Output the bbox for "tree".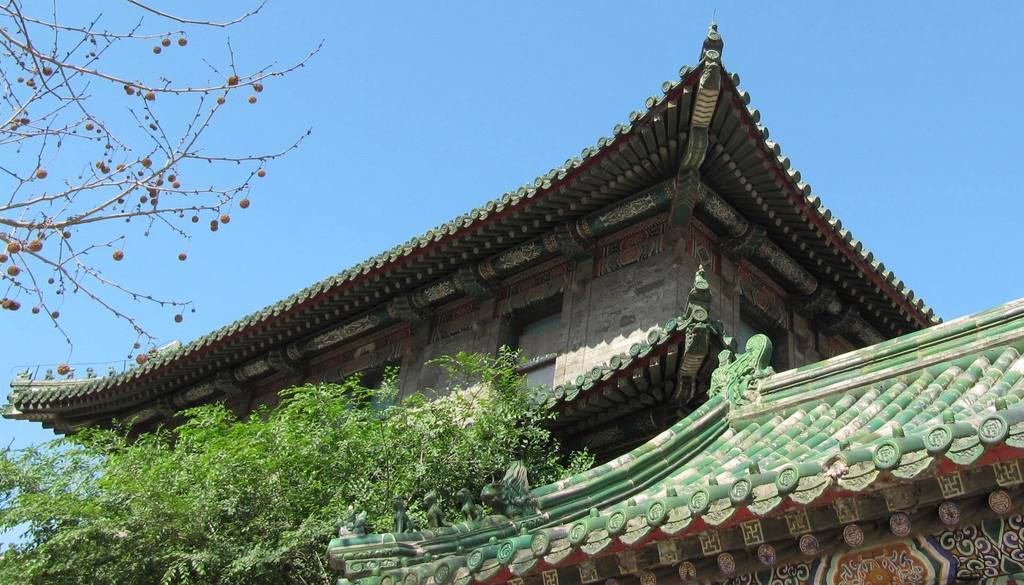
[0, 0, 321, 345].
